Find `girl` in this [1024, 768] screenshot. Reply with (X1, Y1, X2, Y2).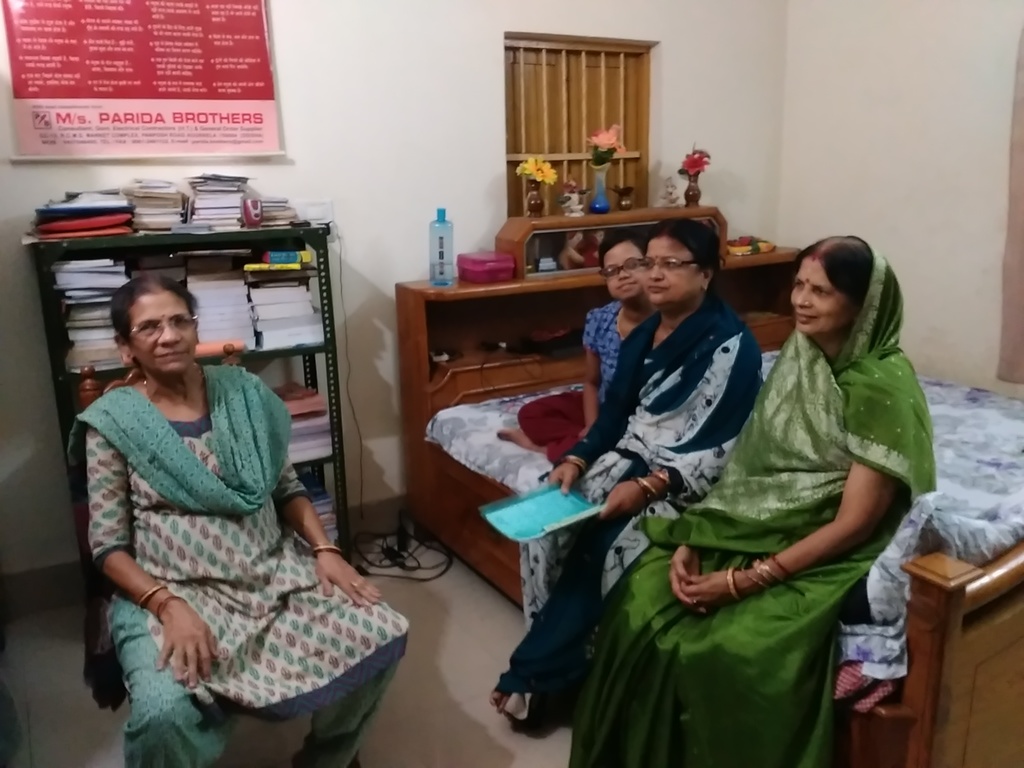
(499, 230, 655, 464).
